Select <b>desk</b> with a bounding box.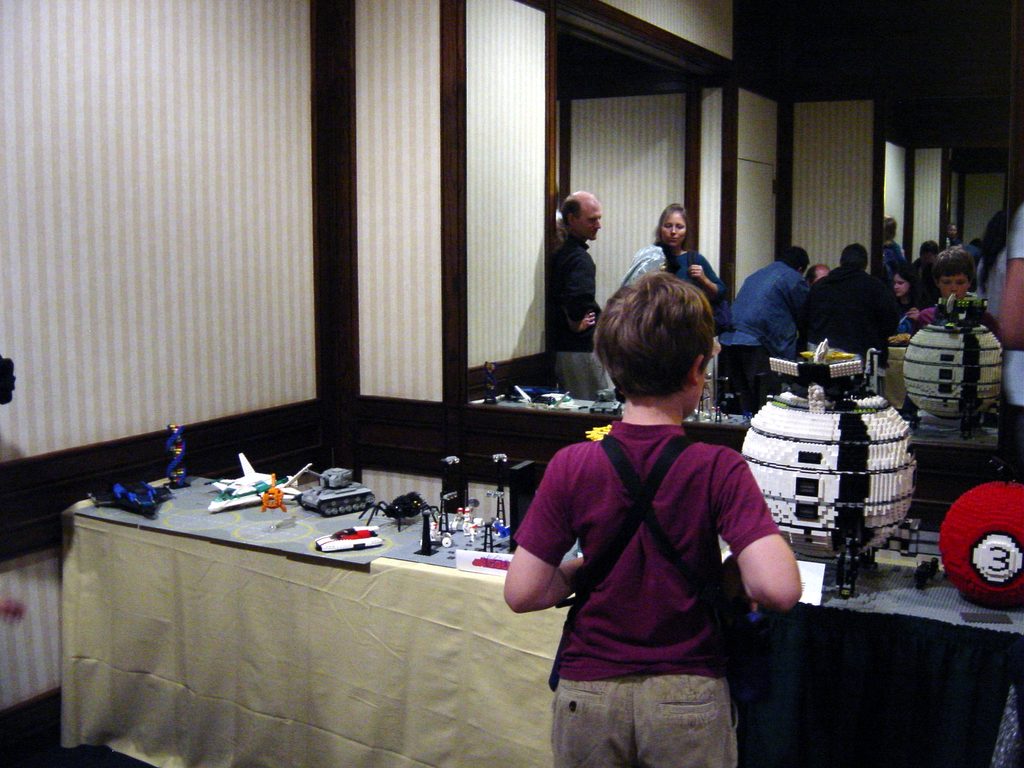
select_region(74, 504, 1023, 767).
